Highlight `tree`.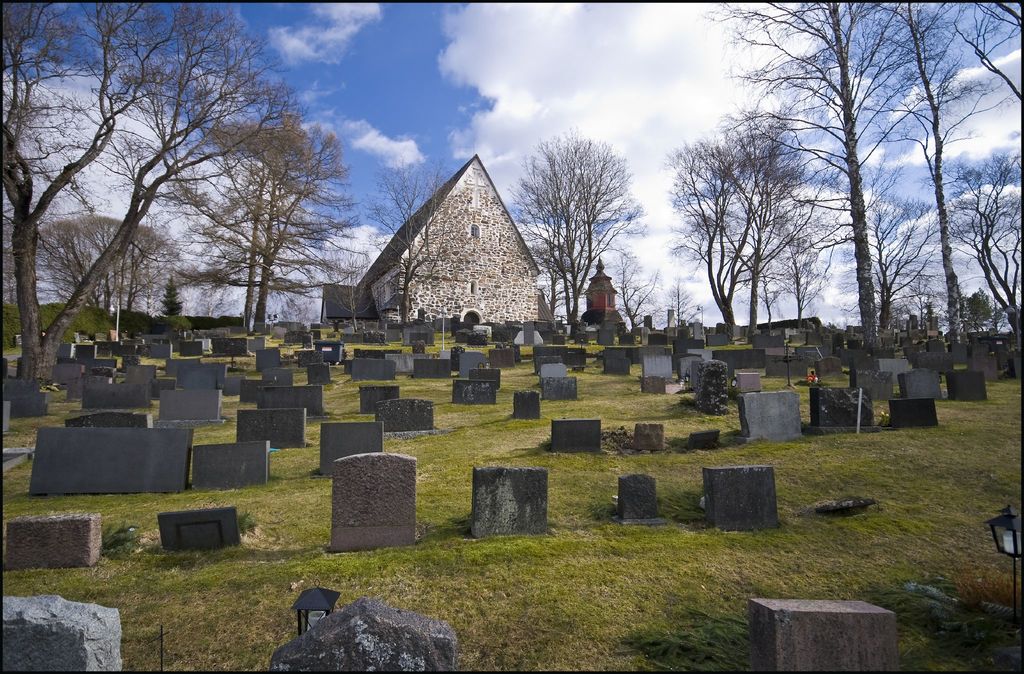
Highlighted region: bbox=(323, 243, 386, 357).
